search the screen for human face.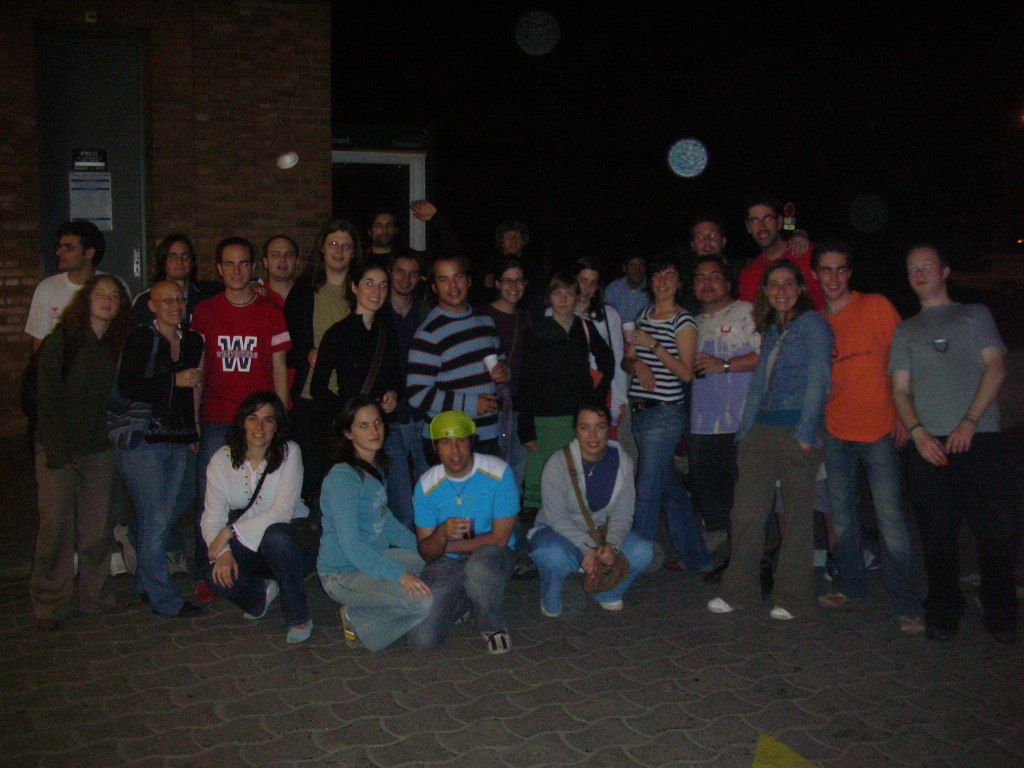
Found at (219, 244, 251, 288).
